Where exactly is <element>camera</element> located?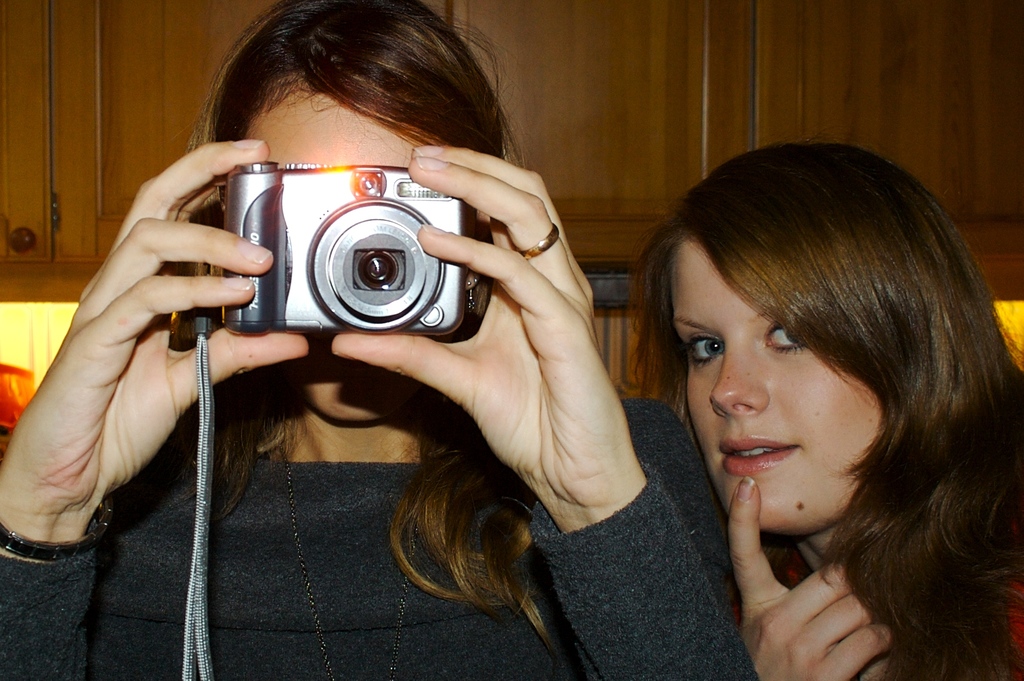
Its bounding box is {"left": 206, "top": 143, "right": 483, "bottom": 356}.
